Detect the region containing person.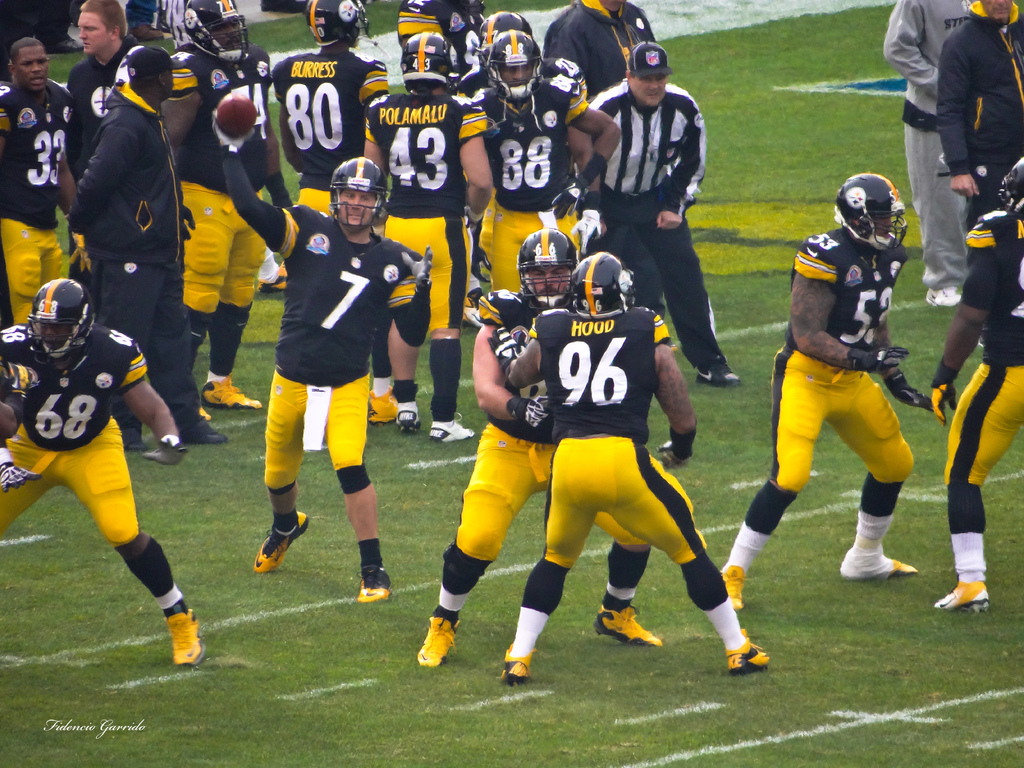
detection(485, 254, 768, 682).
